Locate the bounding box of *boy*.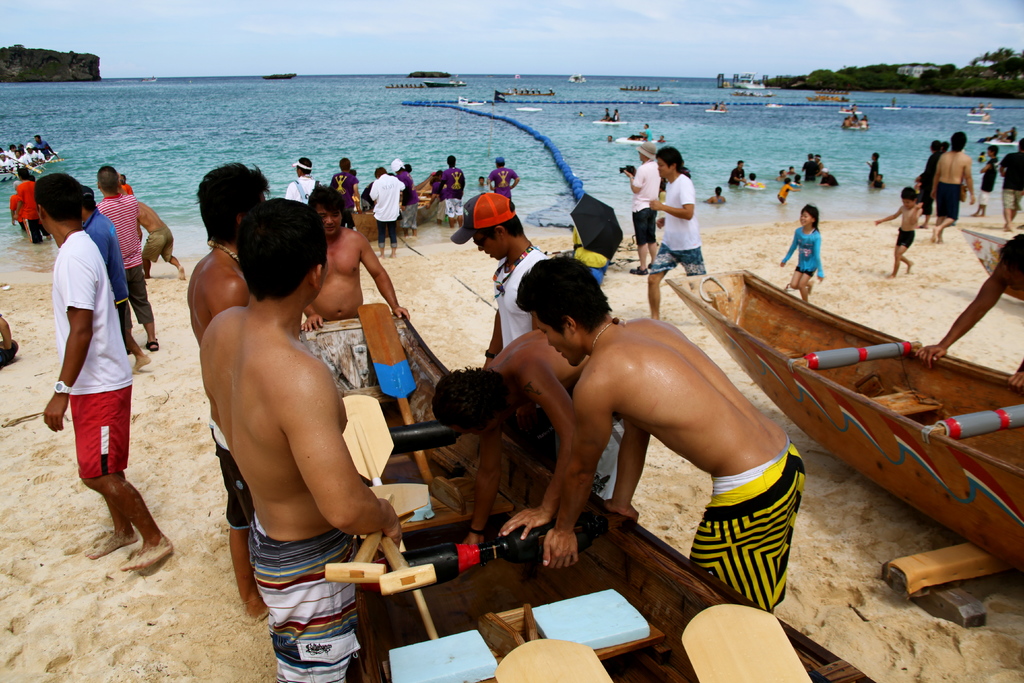
Bounding box: 515,250,817,603.
